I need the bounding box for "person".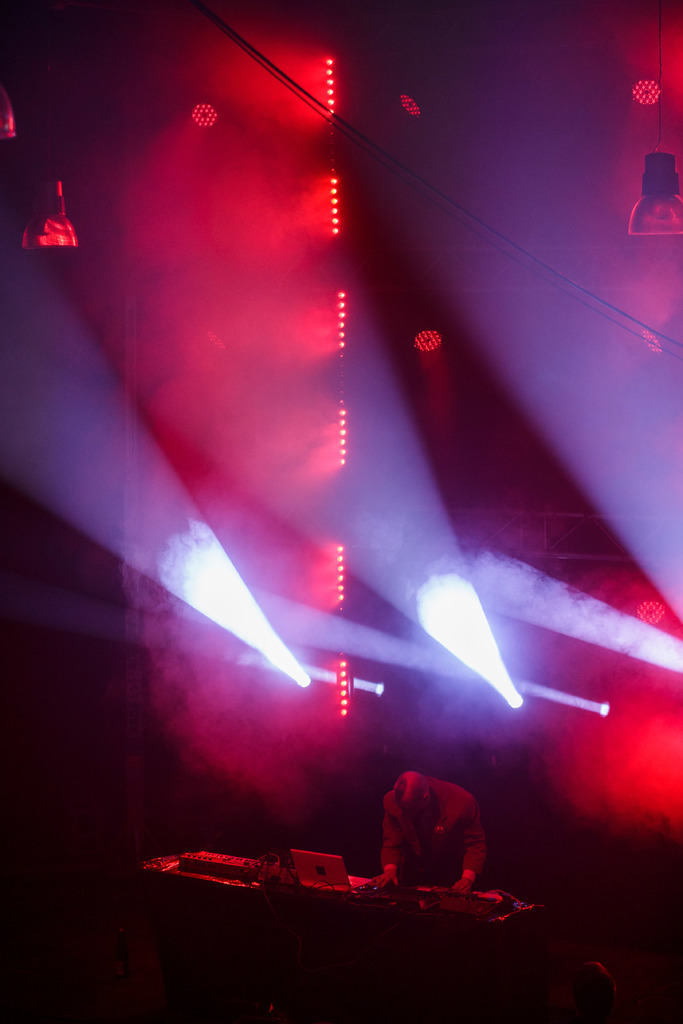
Here it is: {"x1": 364, "y1": 763, "x2": 502, "y2": 914}.
